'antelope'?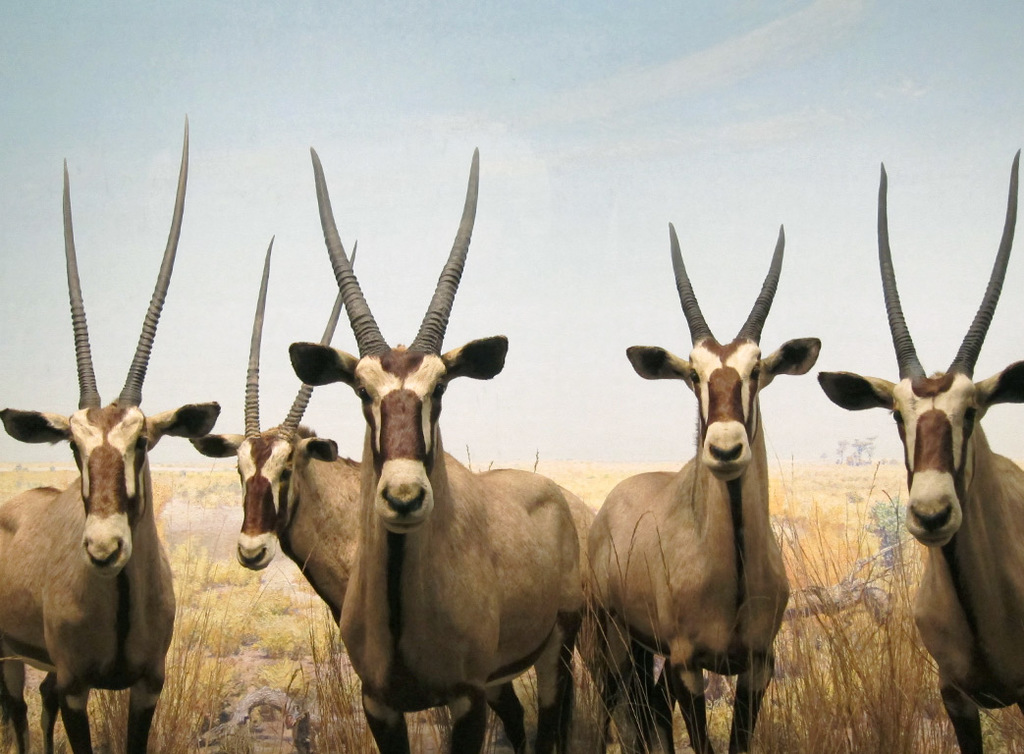
[0,109,221,753]
